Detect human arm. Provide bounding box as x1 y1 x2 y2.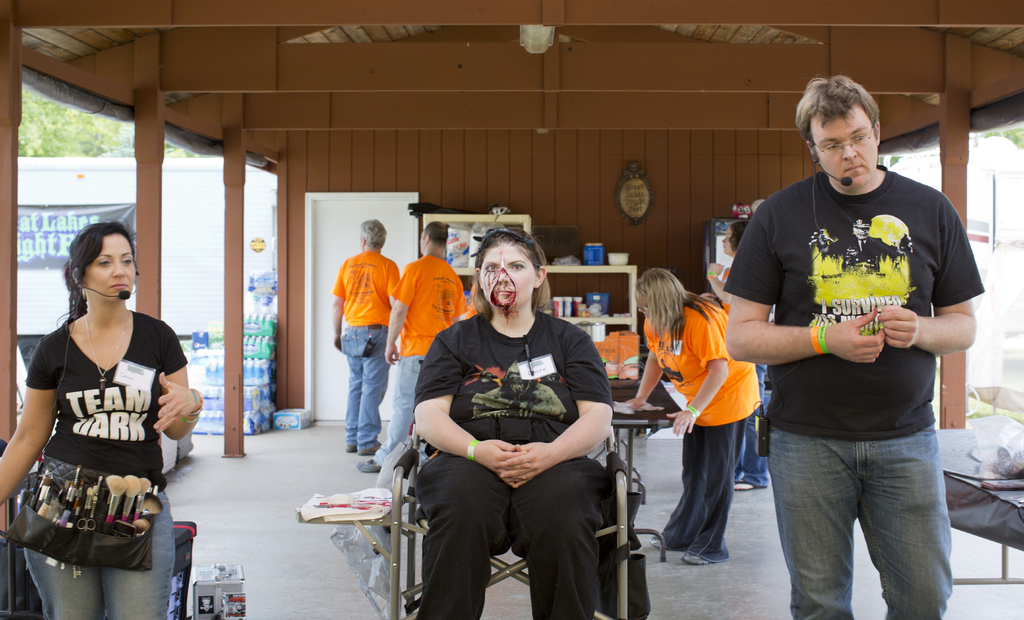
151 319 202 441.
